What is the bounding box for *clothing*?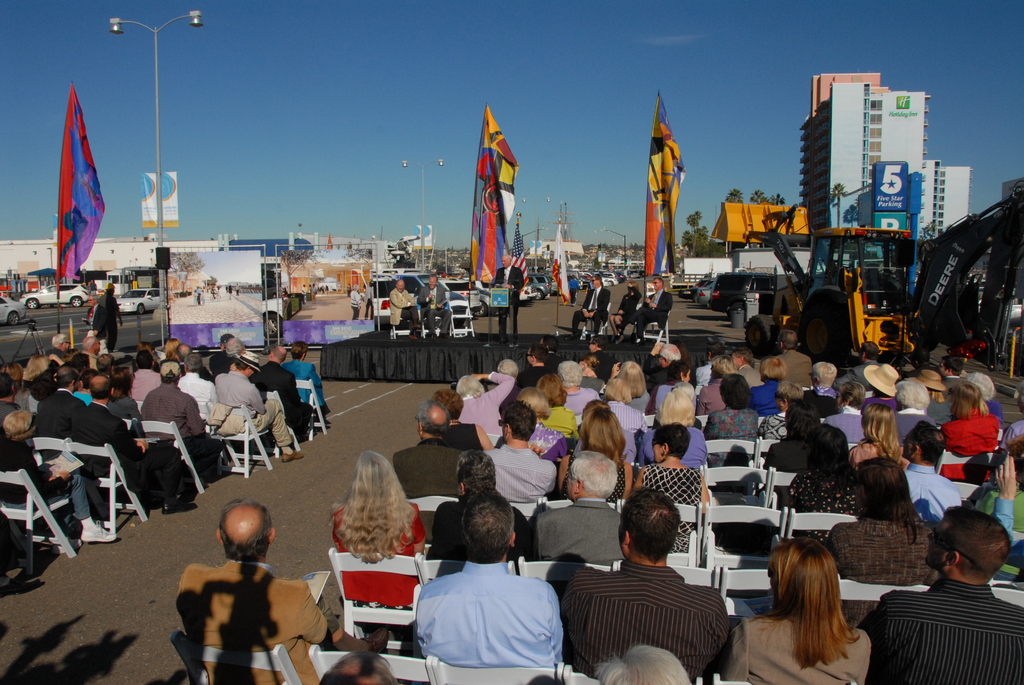
x1=739 y1=379 x2=784 y2=416.
